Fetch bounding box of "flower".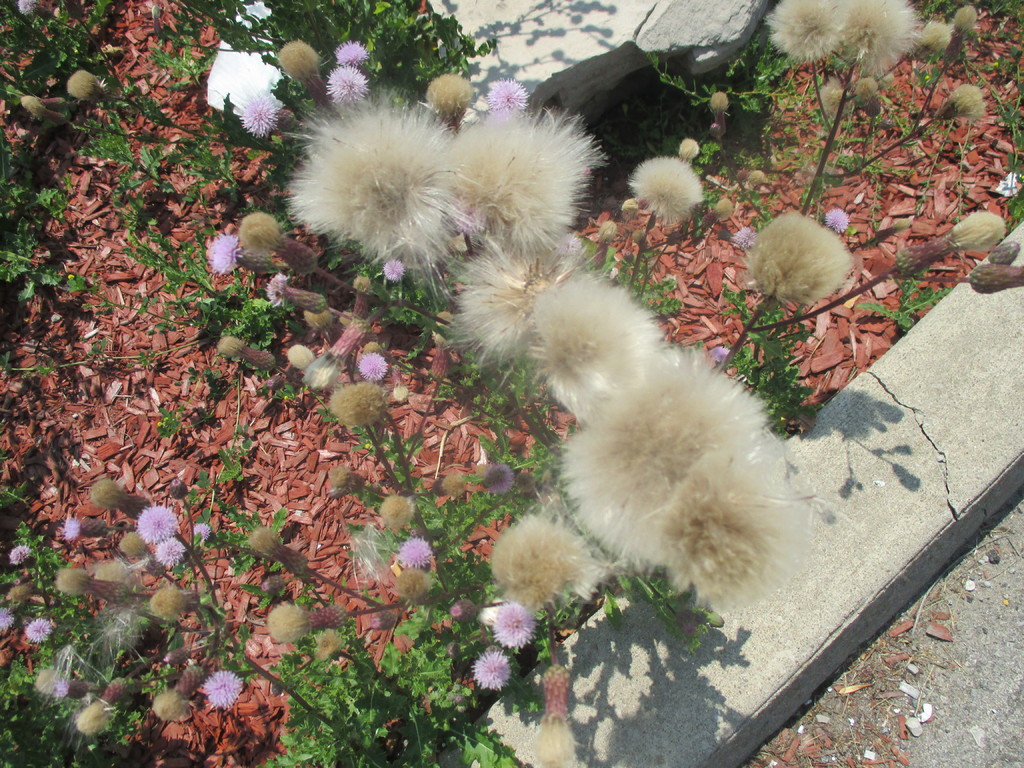
Bbox: <box>335,35,369,64</box>.
